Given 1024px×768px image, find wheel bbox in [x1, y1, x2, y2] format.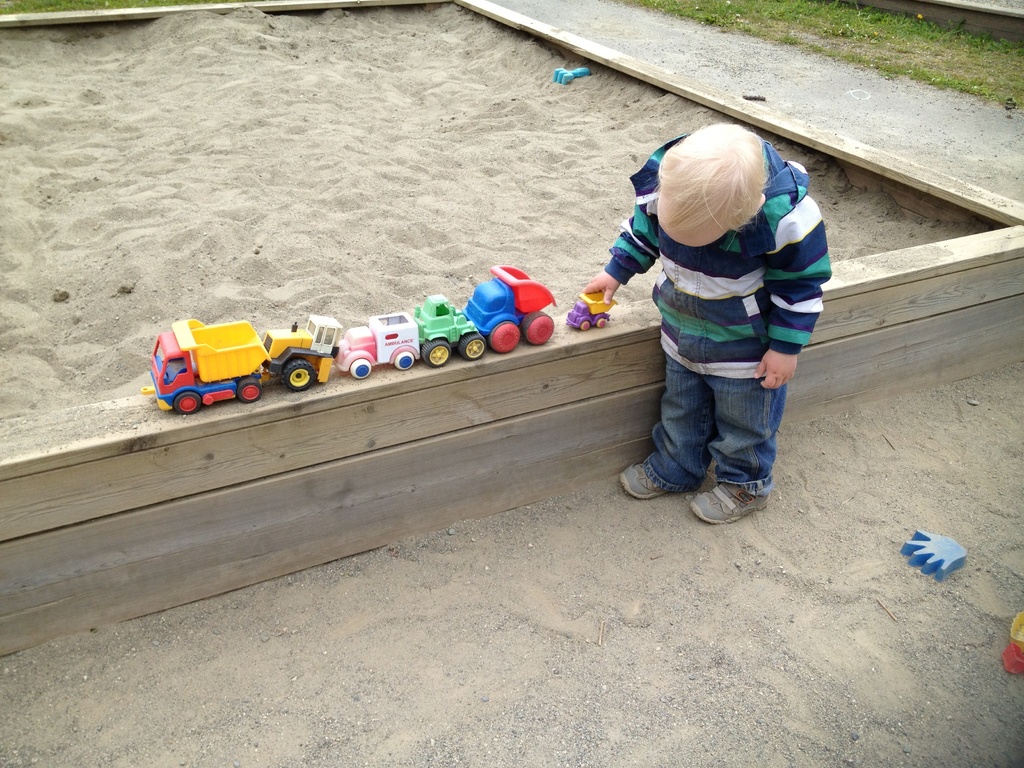
[530, 317, 556, 341].
